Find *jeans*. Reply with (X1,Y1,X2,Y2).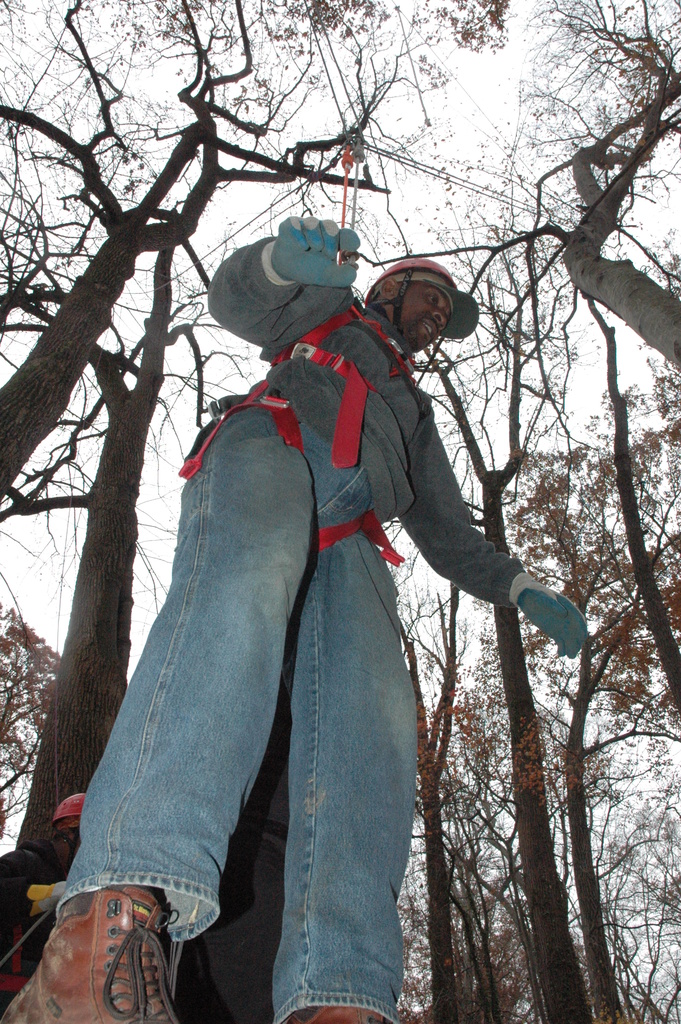
(60,385,422,1014).
